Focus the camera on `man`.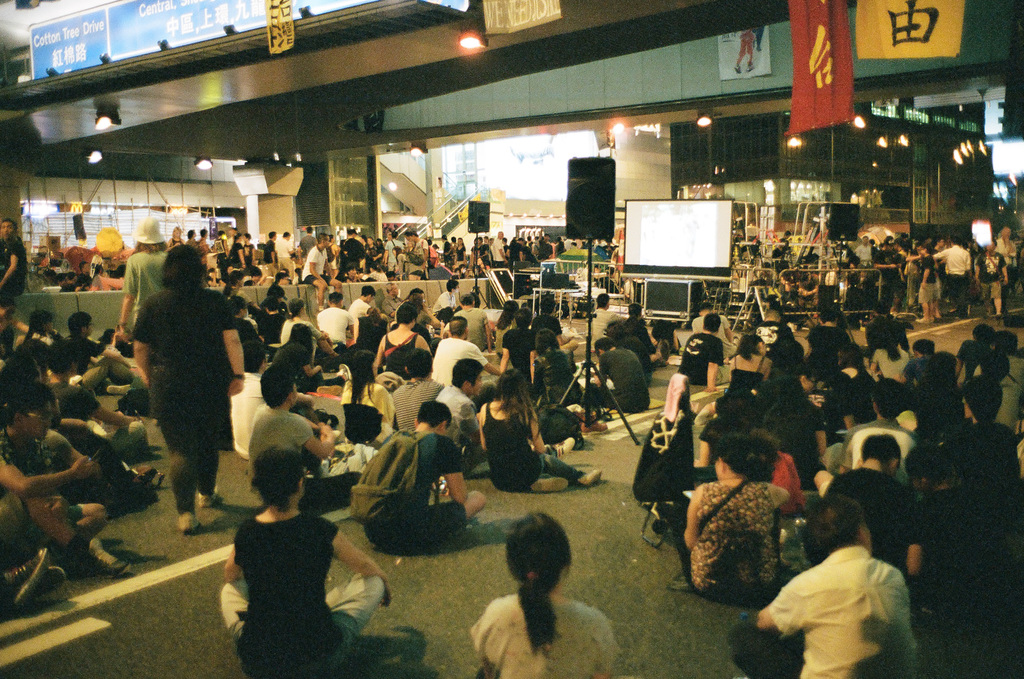
Focus region: rect(367, 300, 437, 380).
